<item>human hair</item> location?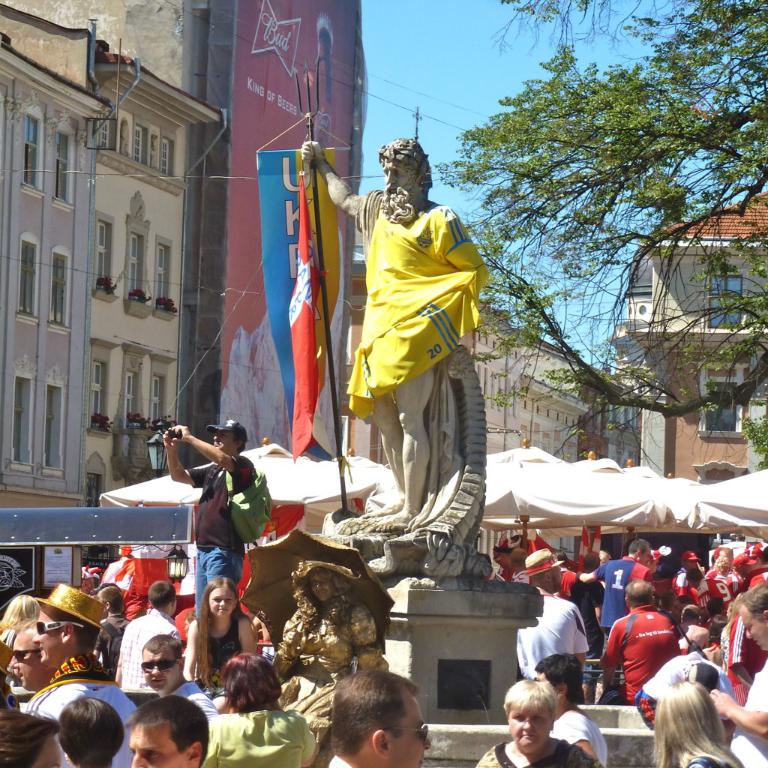
{"left": 601, "top": 549, "right": 608, "bottom": 561}
